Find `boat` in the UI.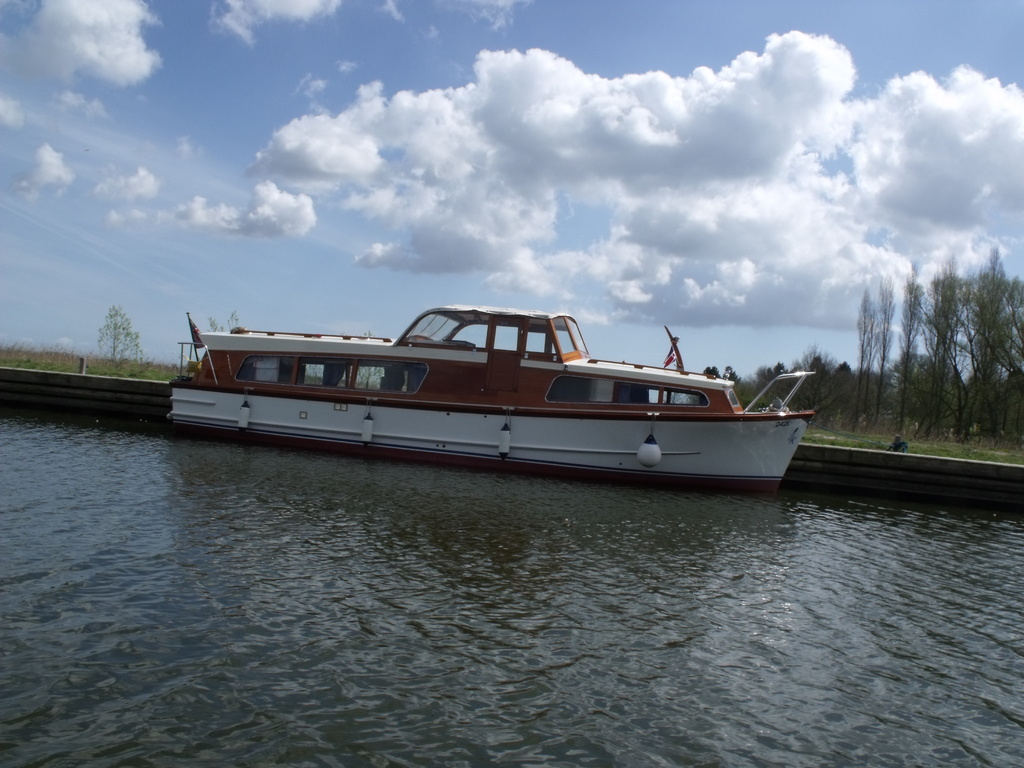
UI element at {"x1": 210, "y1": 317, "x2": 796, "y2": 490}.
